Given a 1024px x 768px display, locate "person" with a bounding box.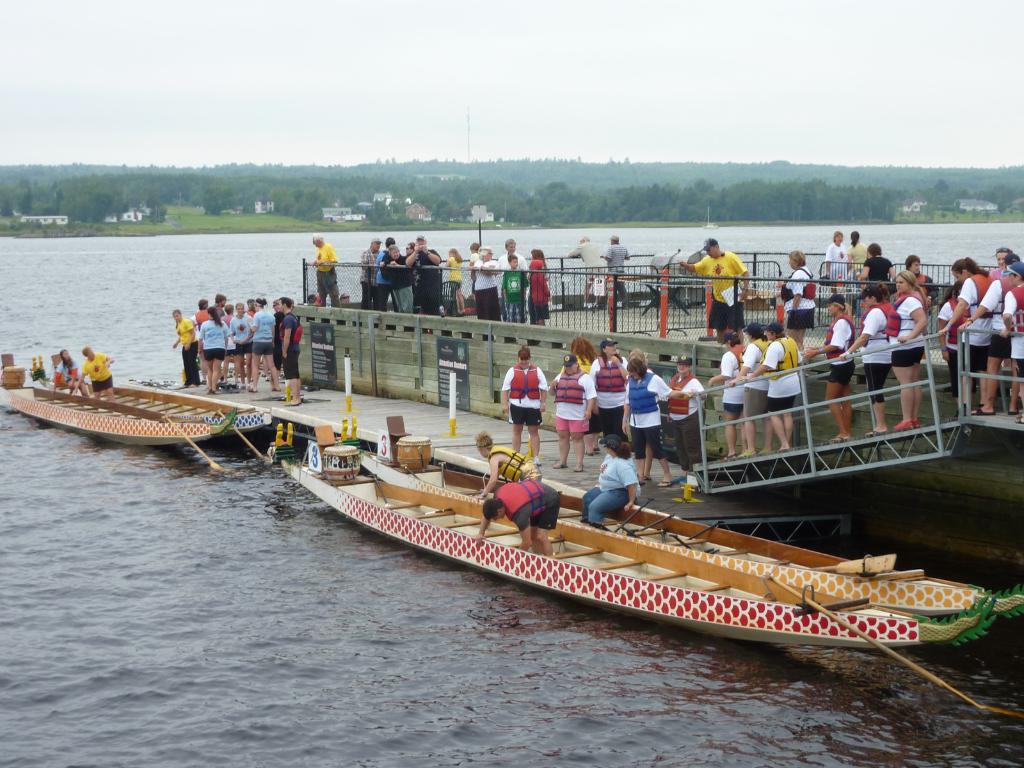
Located: {"left": 924, "top": 279, "right": 983, "bottom": 424}.
